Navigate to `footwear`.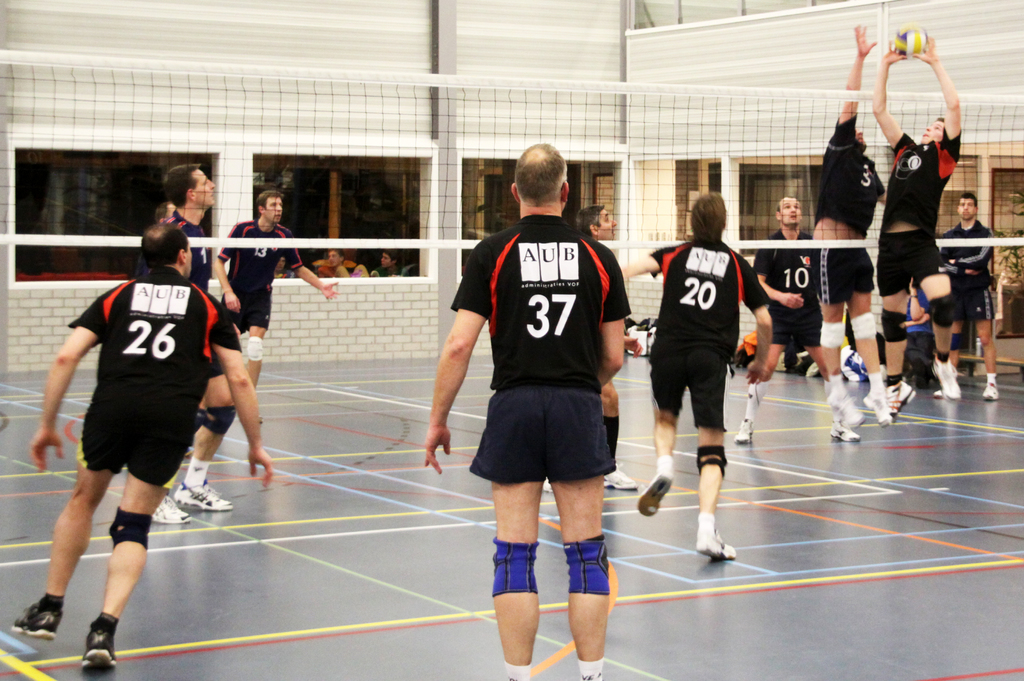
Navigation target: 863/396/894/425.
